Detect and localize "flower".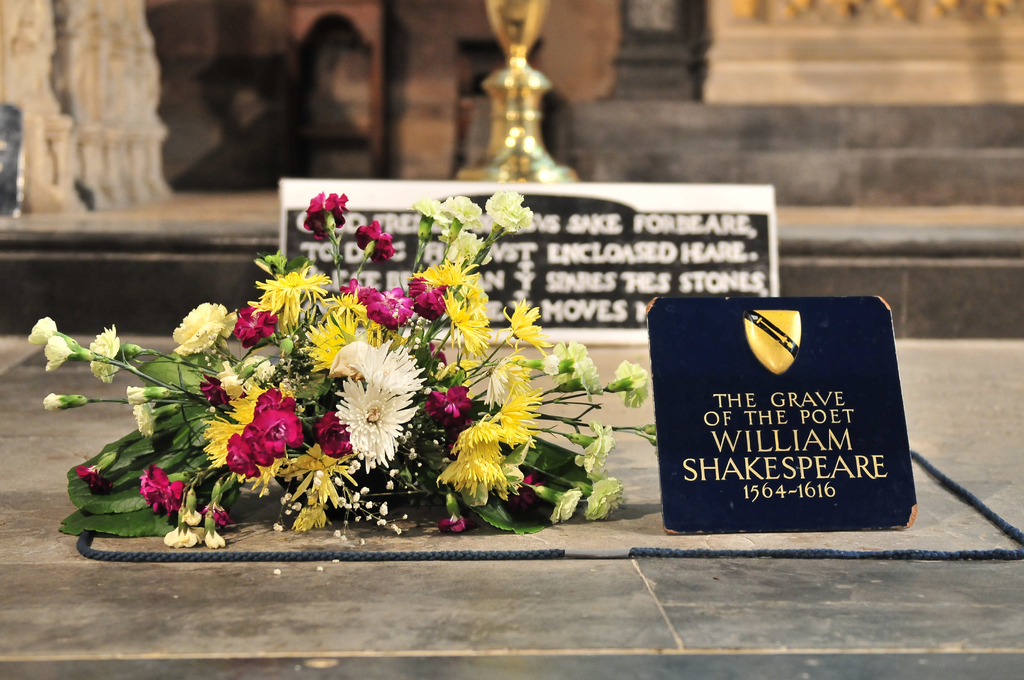
Localized at <region>486, 383, 544, 449</region>.
